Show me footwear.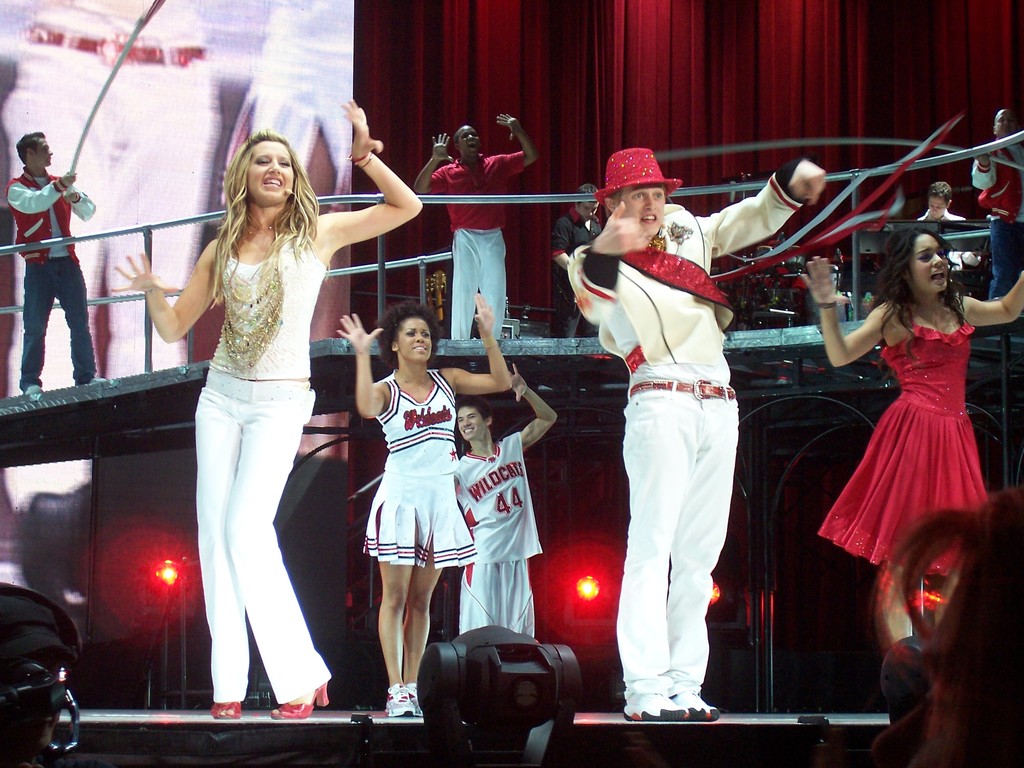
footwear is here: region(88, 376, 106, 384).
